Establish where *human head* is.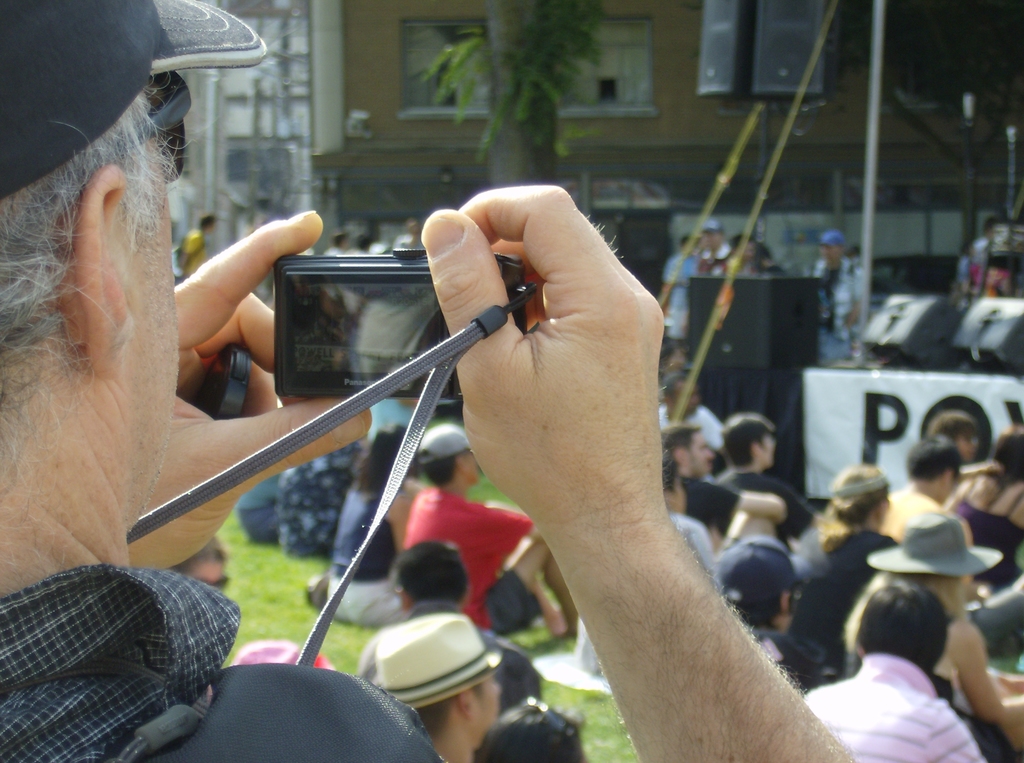
Established at (x1=721, y1=412, x2=774, y2=471).
